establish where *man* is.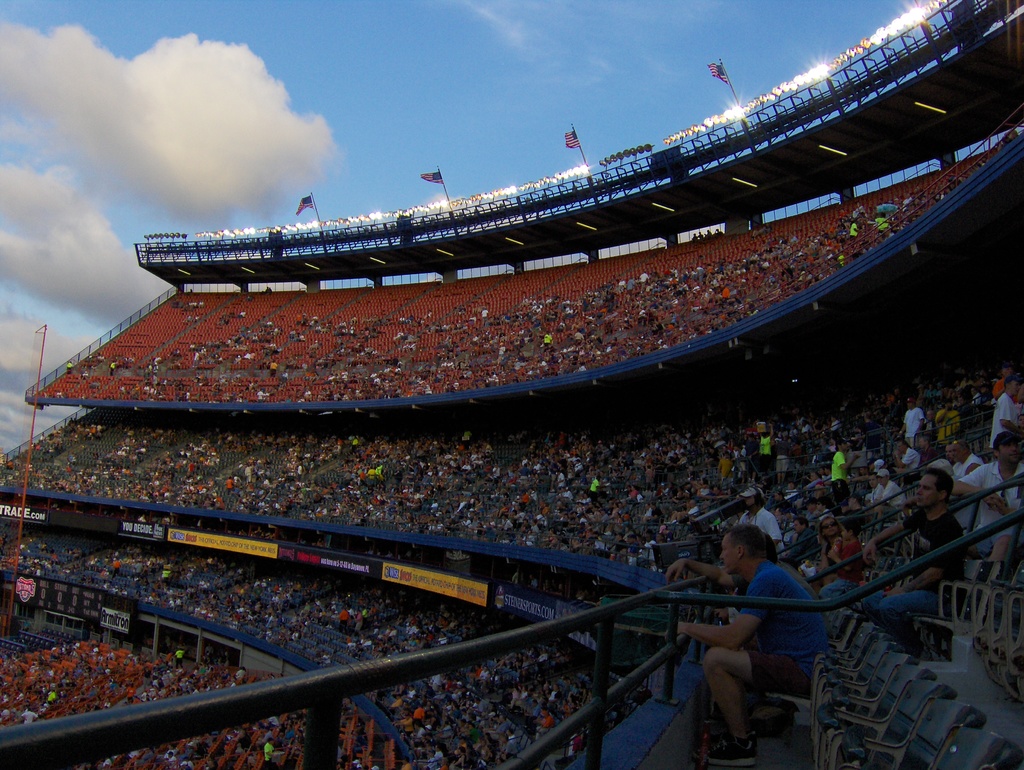
Established at pyautogui.locateOnScreen(852, 464, 954, 636).
